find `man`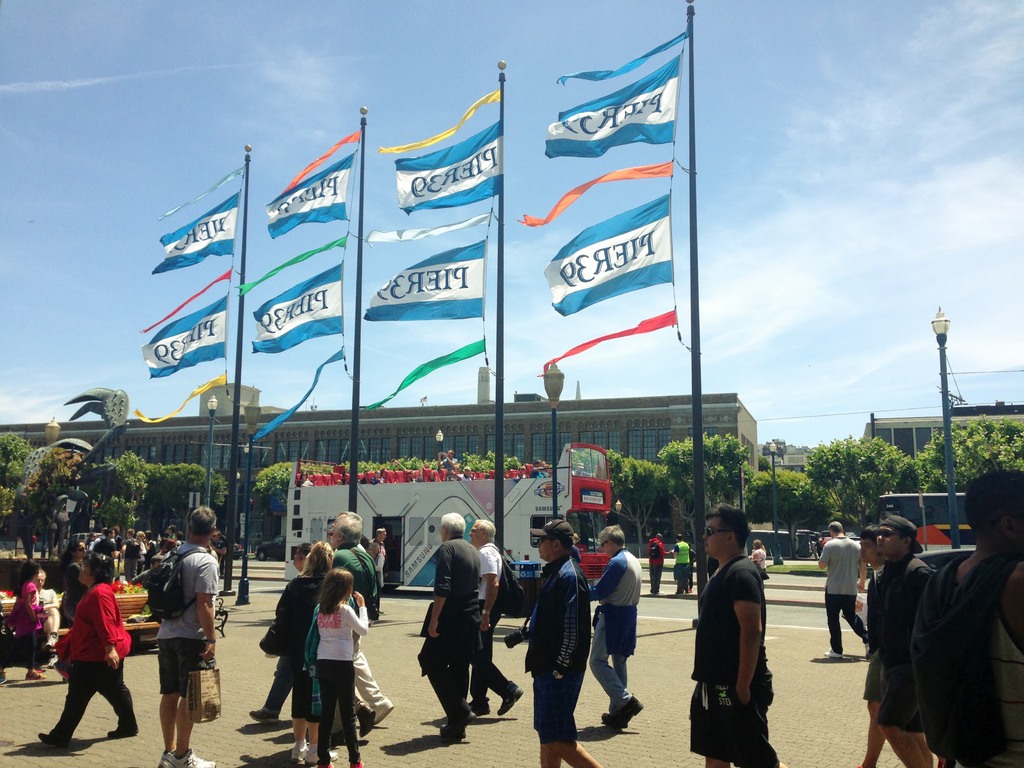
box(460, 512, 520, 717)
